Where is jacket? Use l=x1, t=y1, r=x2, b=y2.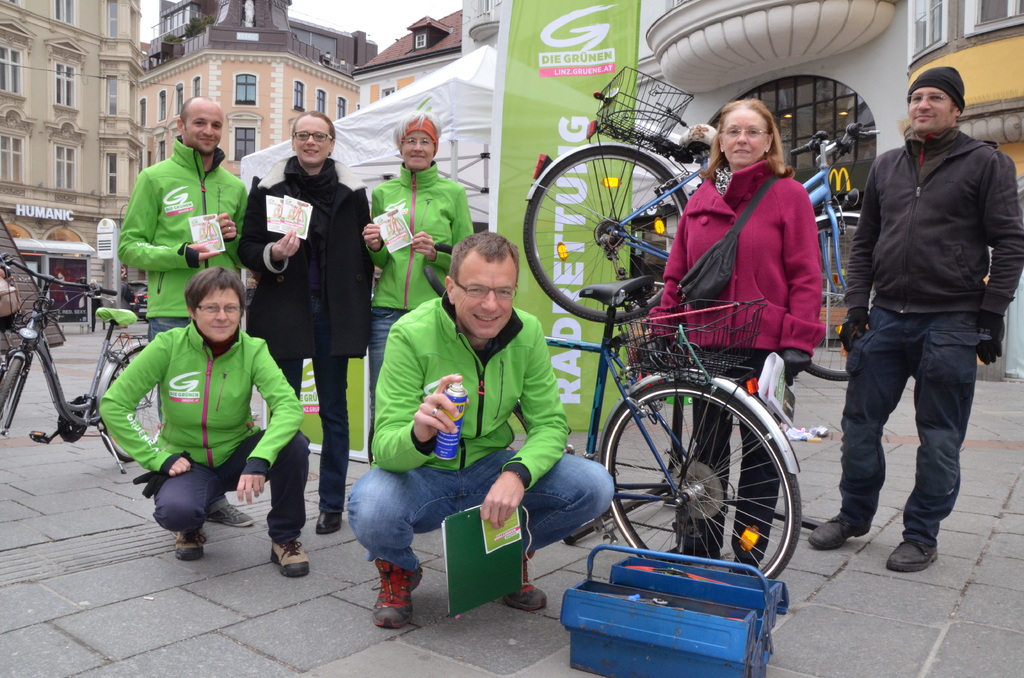
l=97, t=321, r=308, b=476.
